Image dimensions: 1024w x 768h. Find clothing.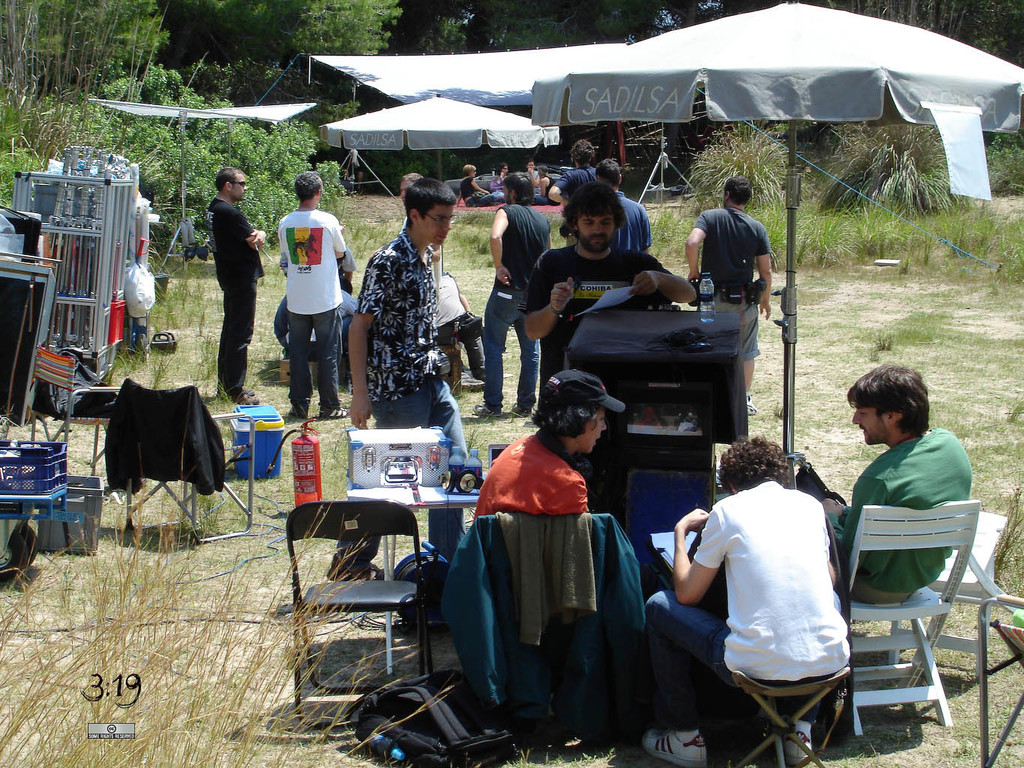
(554, 160, 597, 197).
